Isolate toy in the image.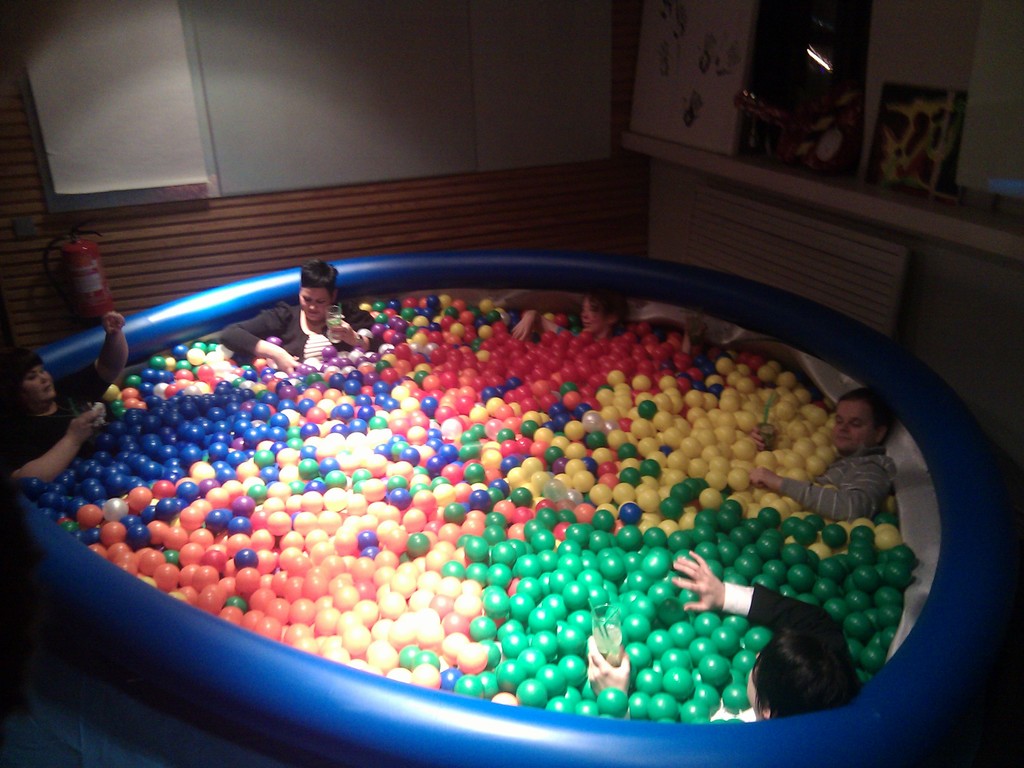
Isolated region: locate(627, 692, 649, 718).
